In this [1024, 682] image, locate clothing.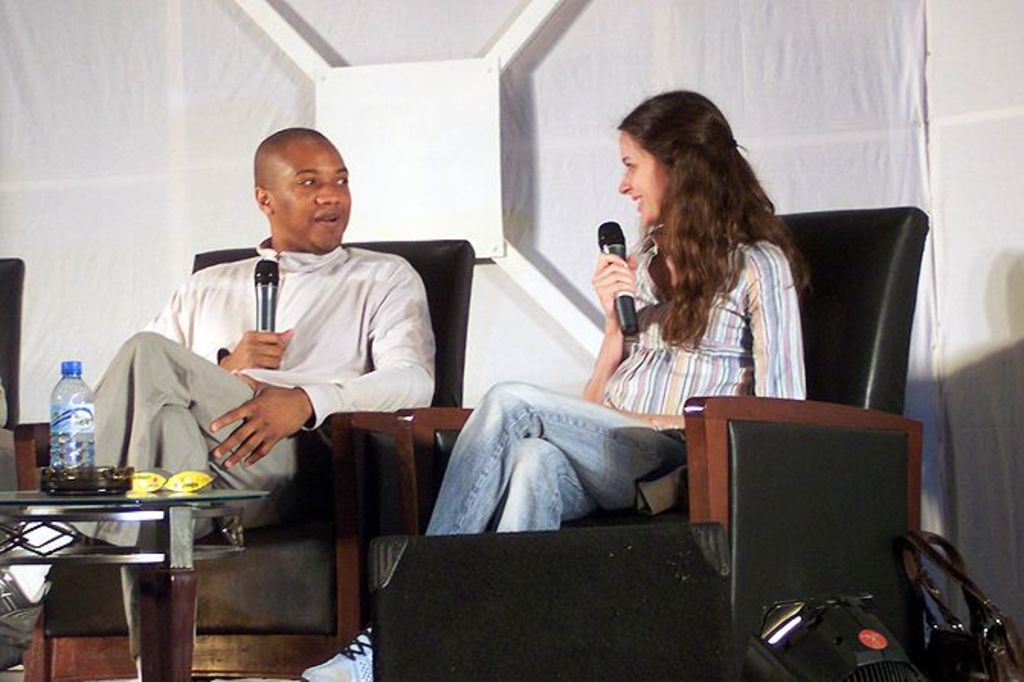
Bounding box: crop(427, 223, 803, 540).
